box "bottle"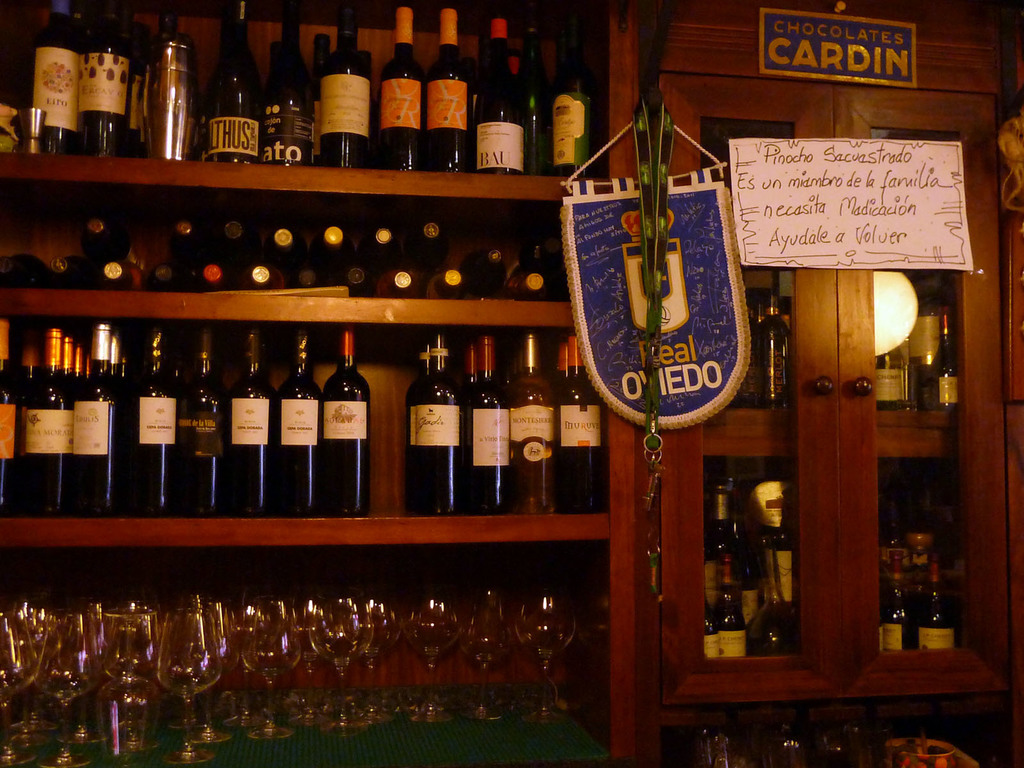
406,209,461,257
